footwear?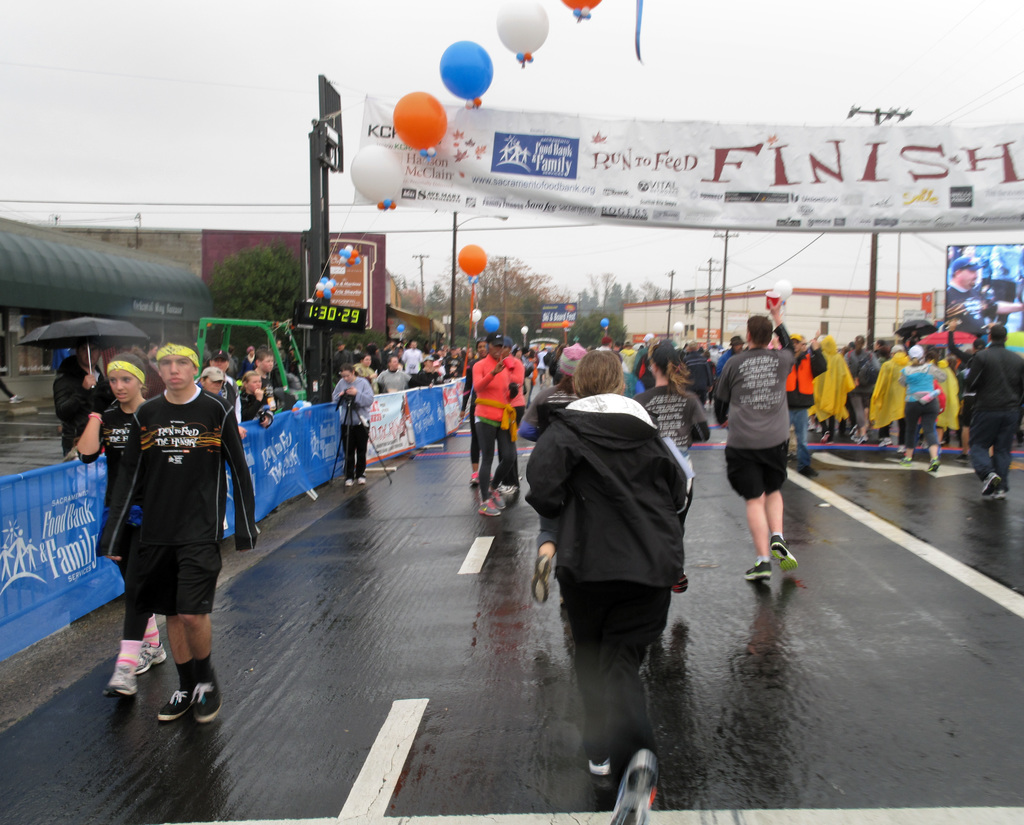
[x1=591, y1=758, x2=605, y2=781]
